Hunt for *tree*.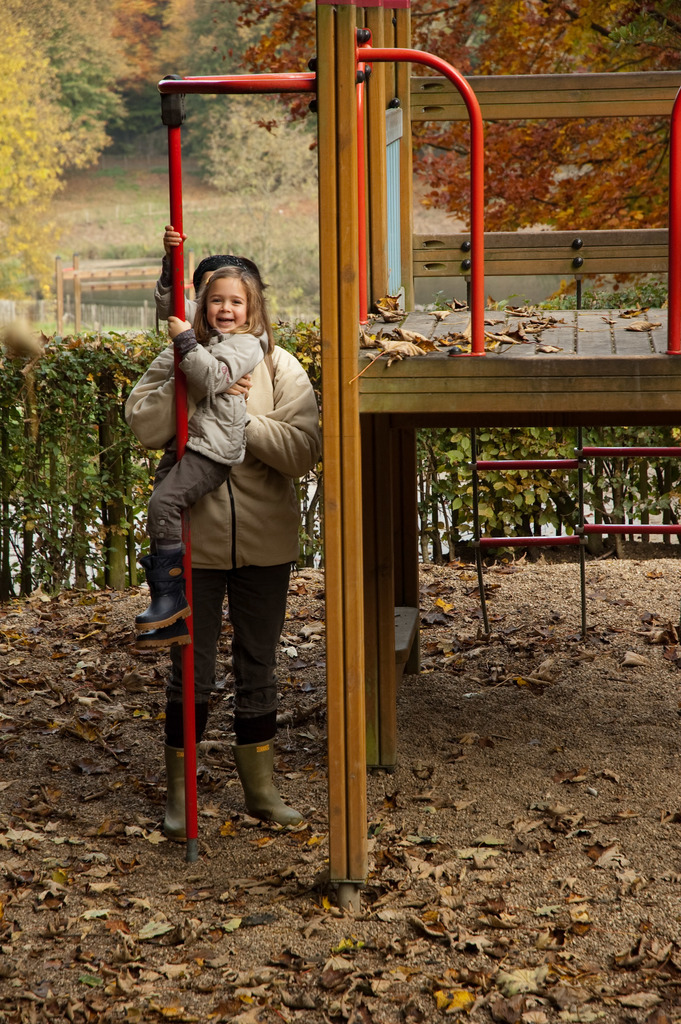
Hunted down at [236, 0, 680, 298].
